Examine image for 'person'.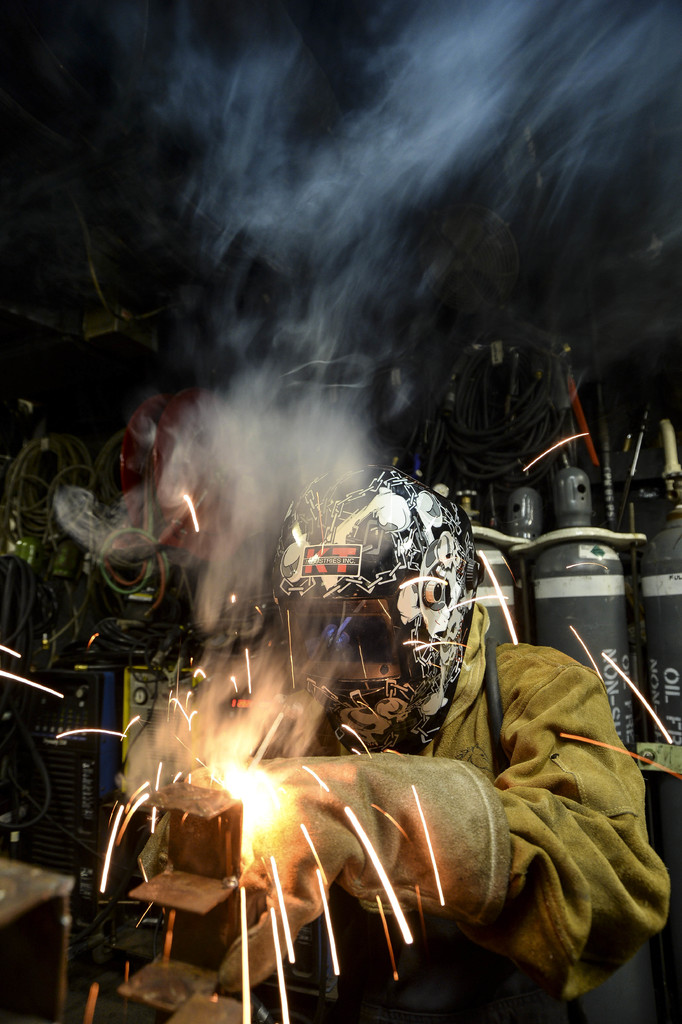
Examination result: l=121, t=463, r=674, b=998.
